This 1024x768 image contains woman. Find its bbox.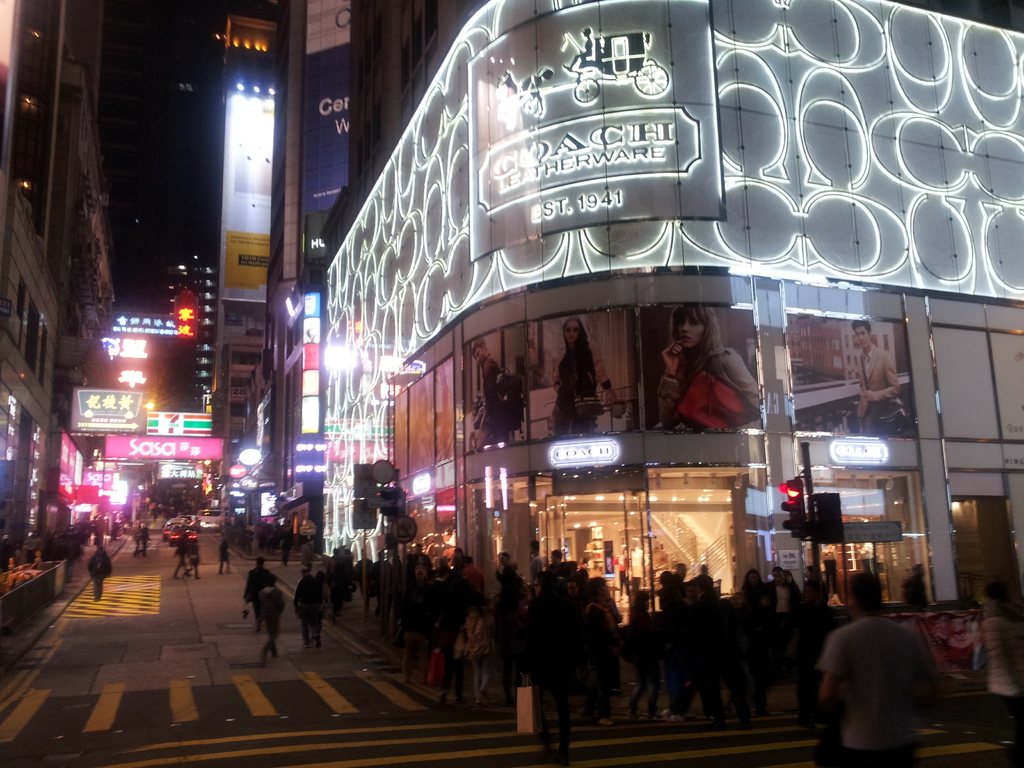
[552, 316, 614, 426].
